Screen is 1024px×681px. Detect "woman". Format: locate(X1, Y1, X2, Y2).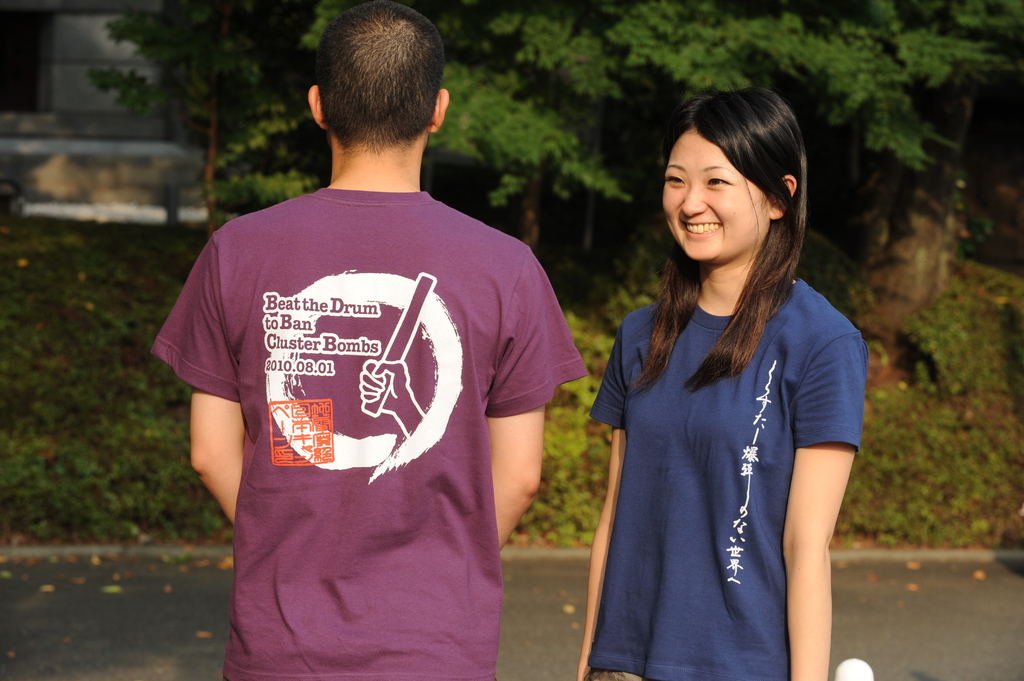
locate(563, 67, 861, 680).
